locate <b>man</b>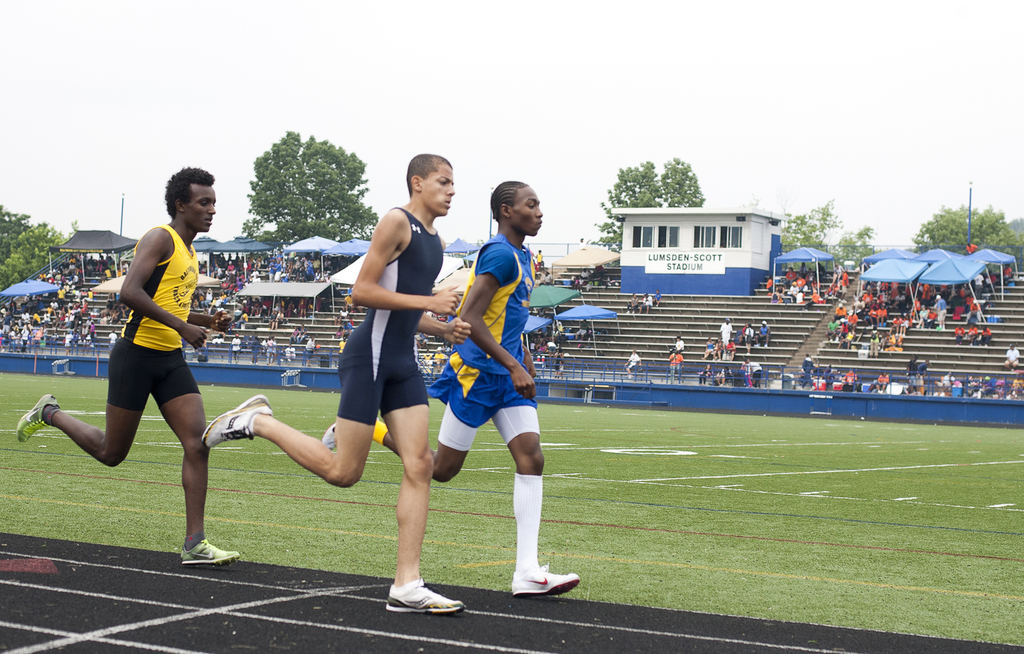
[245,297,253,318]
